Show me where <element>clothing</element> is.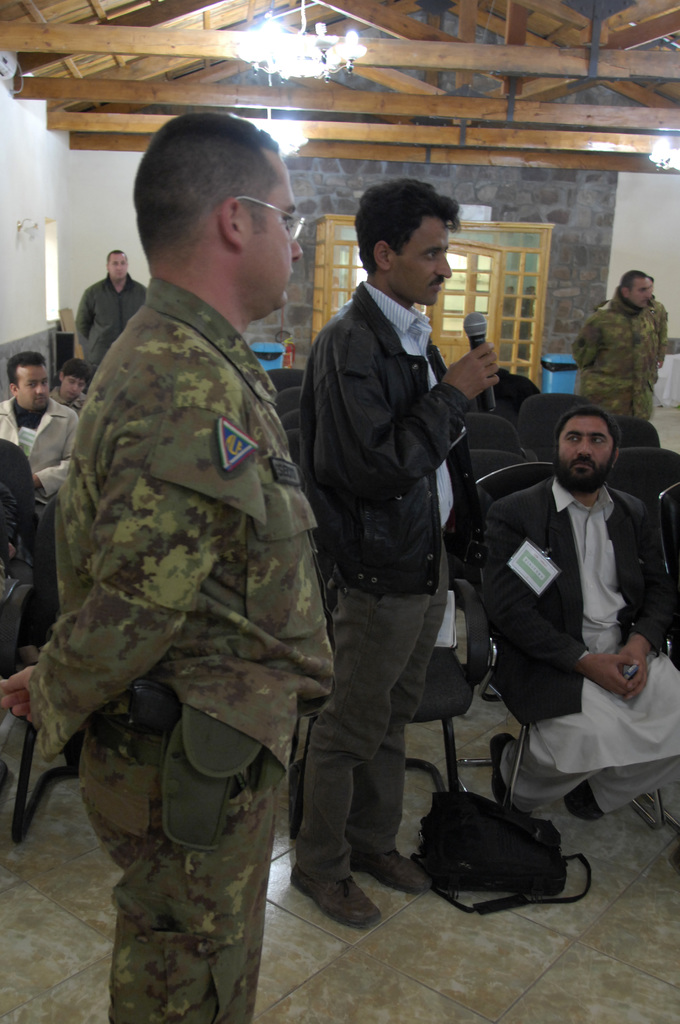
<element>clothing</element> is at 475:476:679:717.
